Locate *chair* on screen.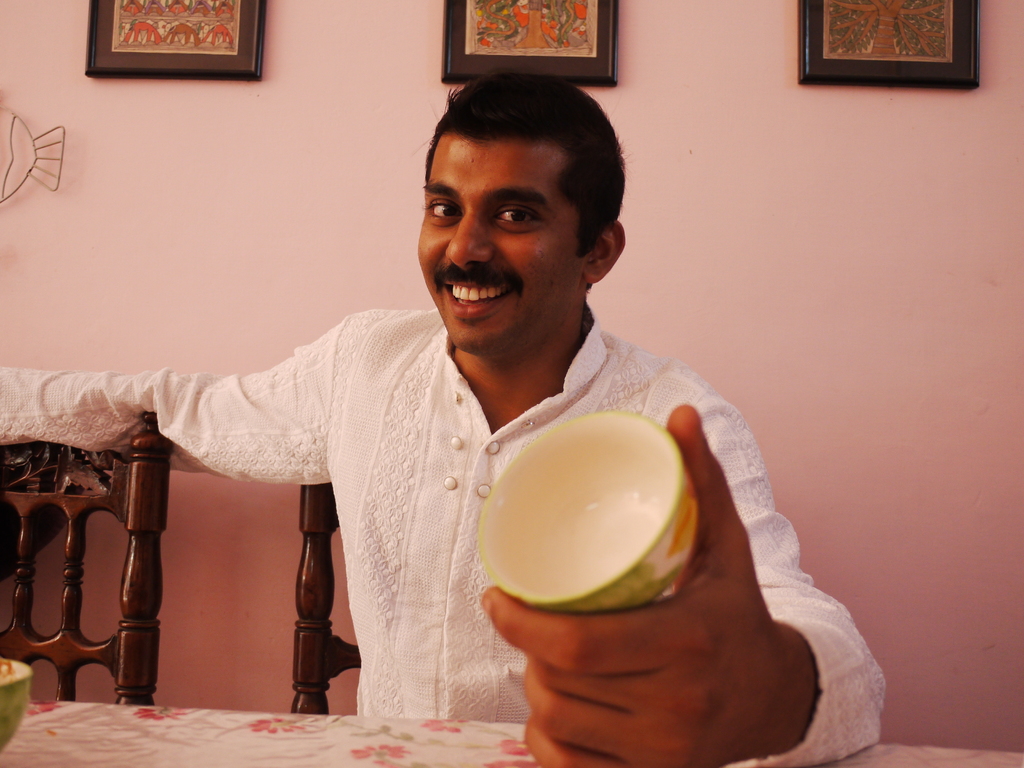
On screen at region(5, 385, 168, 694).
